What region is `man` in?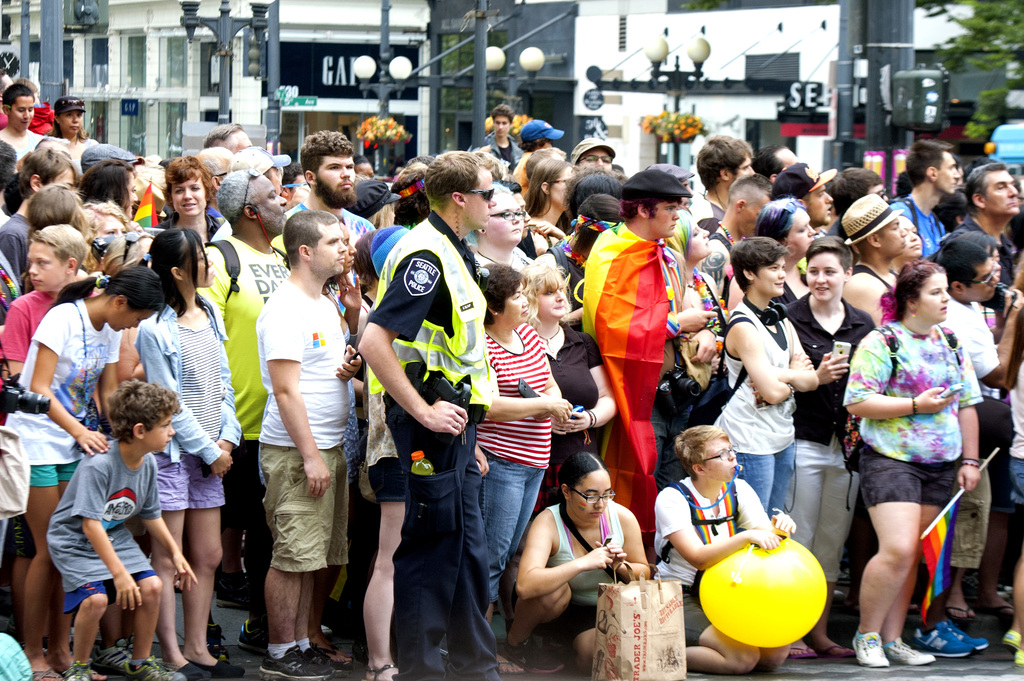
{"x1": 196, "y1": 142, "x2": 232, "y2": 204}.
